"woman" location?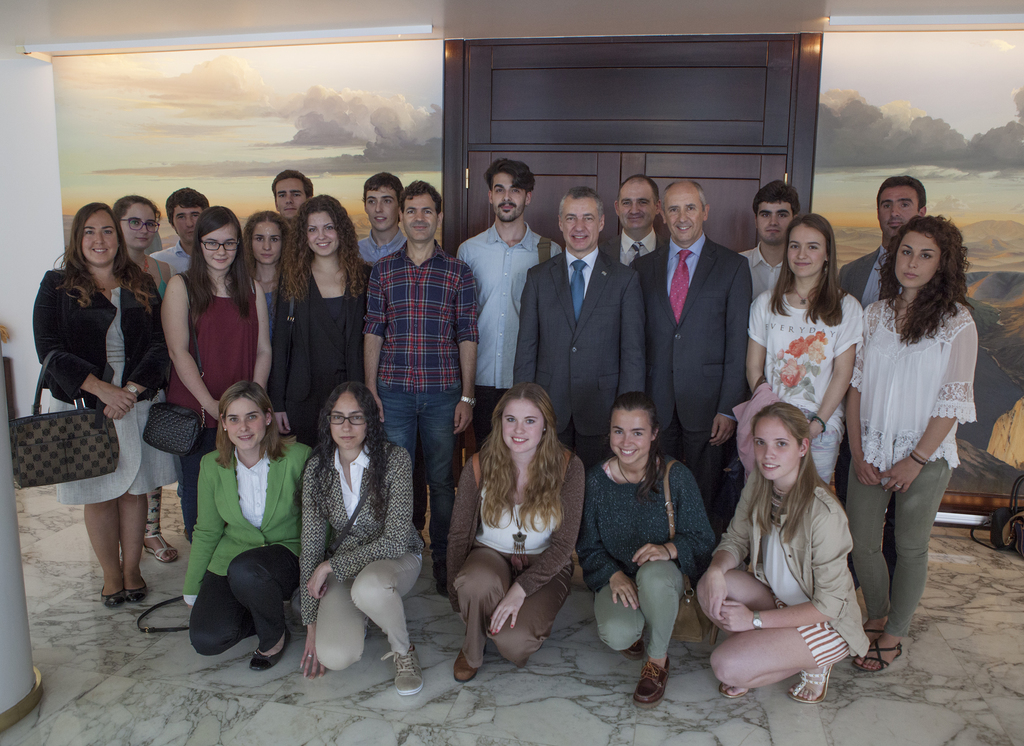
268:194:378:454
